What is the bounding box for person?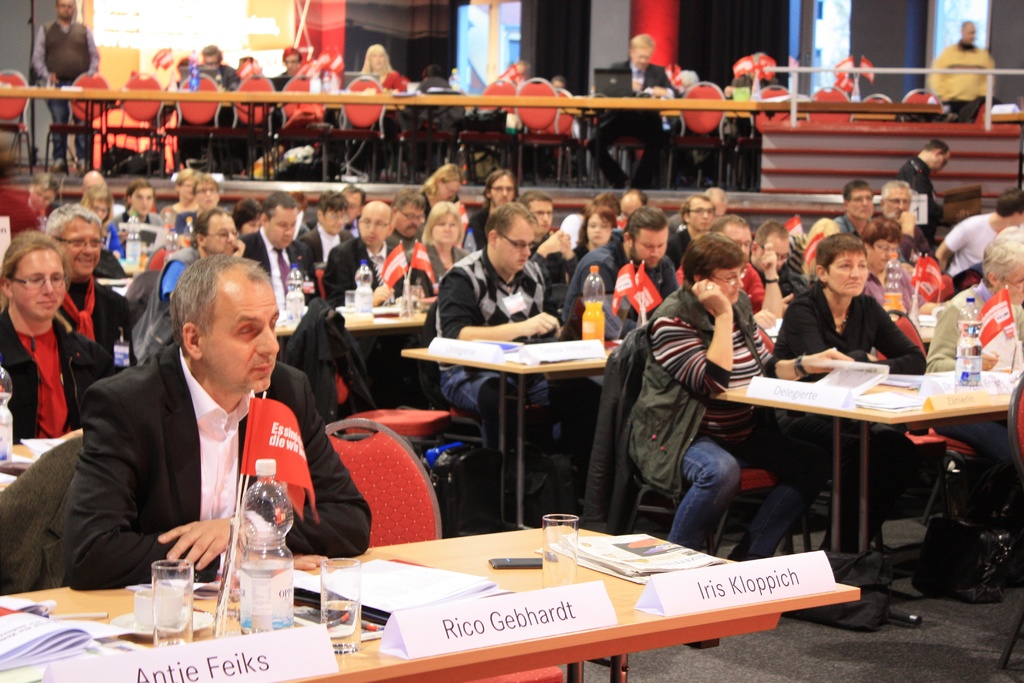
pyautogui.locateOnScreen(417, 206, 470, 287).
